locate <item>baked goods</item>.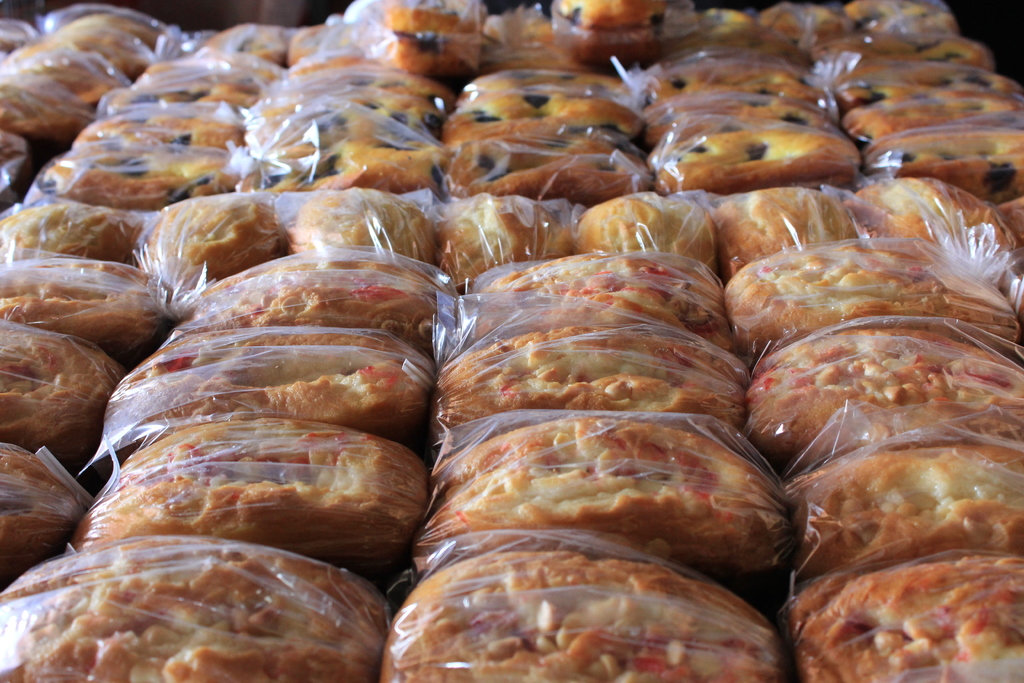
Bounding box: BBox(372, 2, 484, 73).
